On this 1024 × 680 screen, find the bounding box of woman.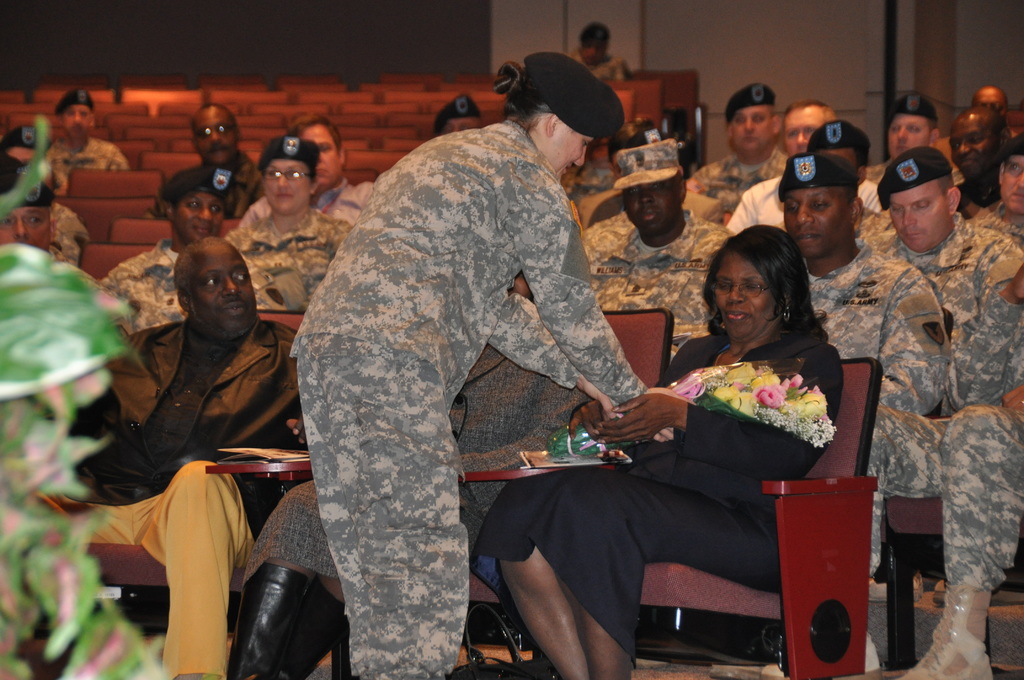
Bounding box: rect(220, 140, 358, 312).
